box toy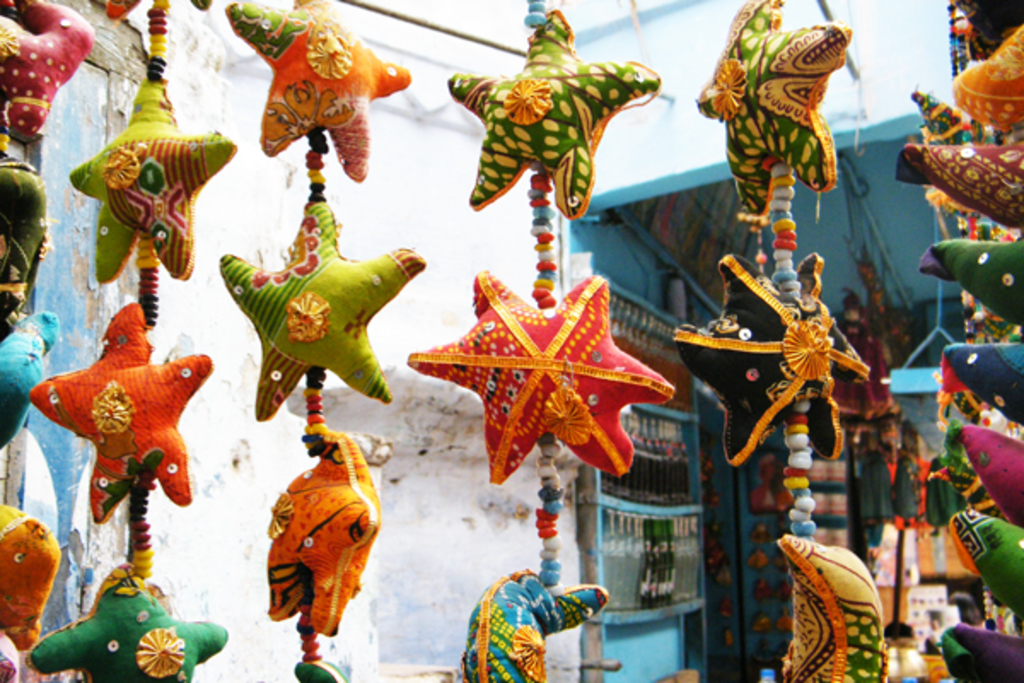
bbox=[674, 256, 865, 459]
